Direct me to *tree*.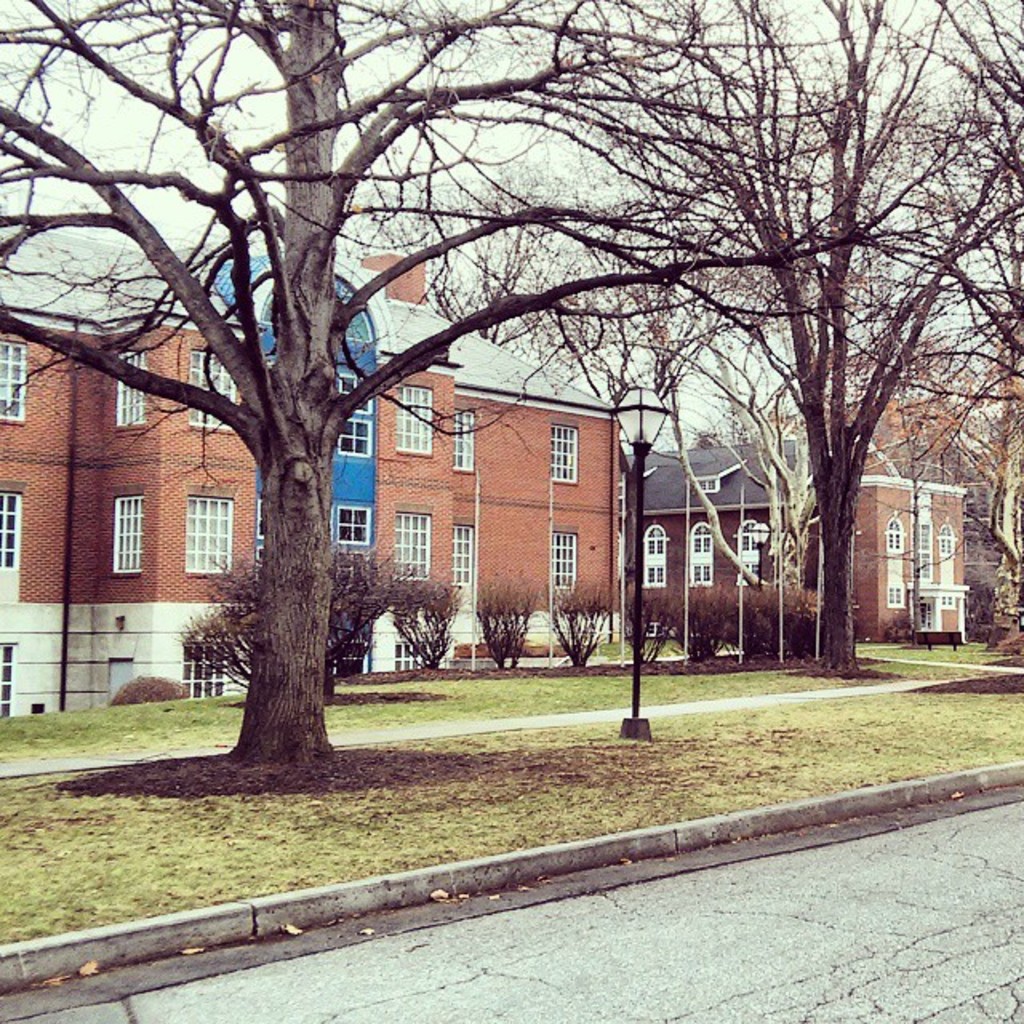
Direction: {"left": 333, "top": 0, "right": 1022, "bottom": 680}.
